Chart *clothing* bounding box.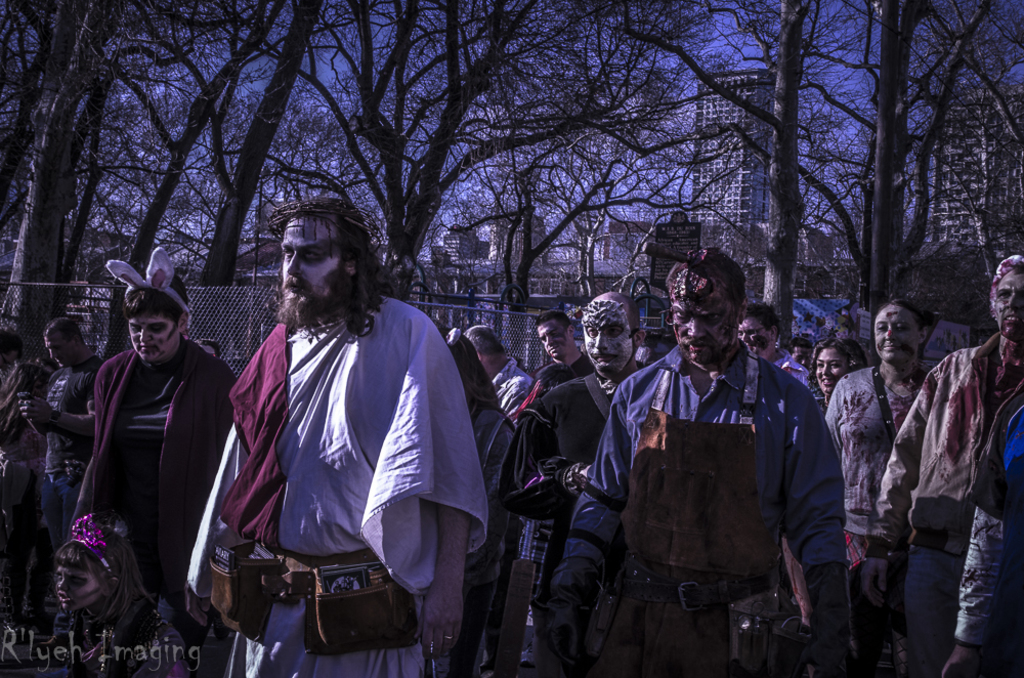
Charted: [73, 338, 237, 597].
